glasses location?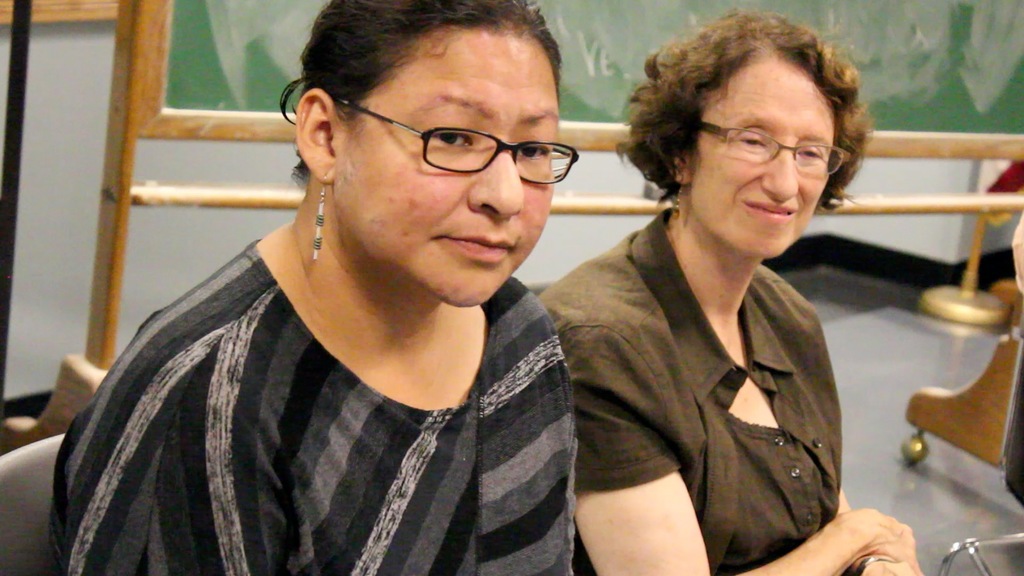
x1=333 y1=94 x2=583 y2=192
